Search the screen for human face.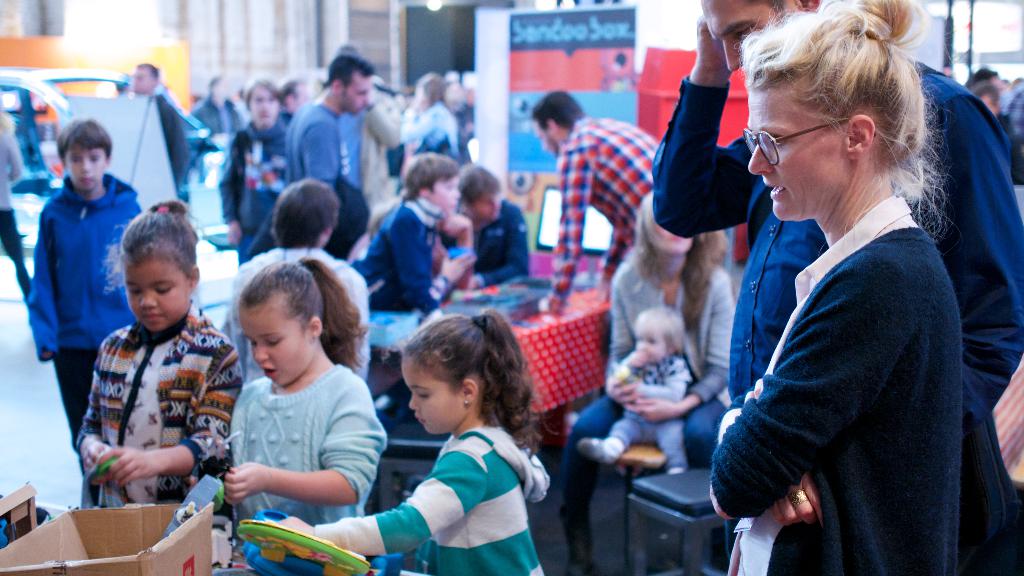
Found at {"x1": 746, "y1": 68, "x2": 855, "y2": 220}.
